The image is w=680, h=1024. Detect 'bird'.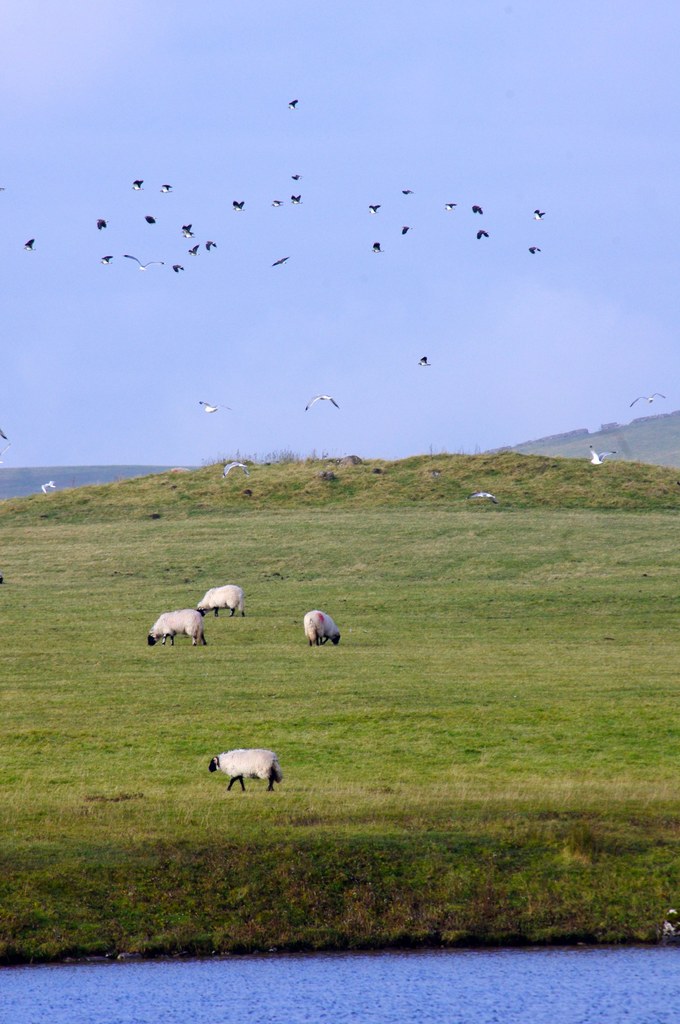
Detection: <region>41, 476, 58, 495</region>.
